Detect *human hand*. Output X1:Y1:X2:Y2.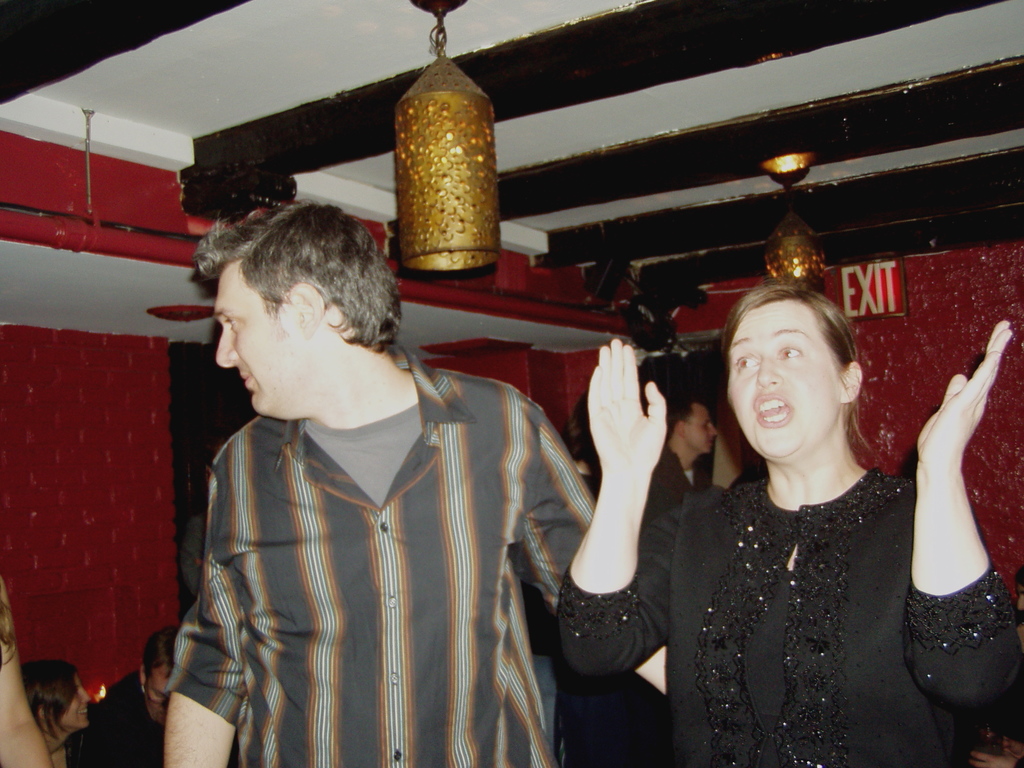
914:318:1019:467.
